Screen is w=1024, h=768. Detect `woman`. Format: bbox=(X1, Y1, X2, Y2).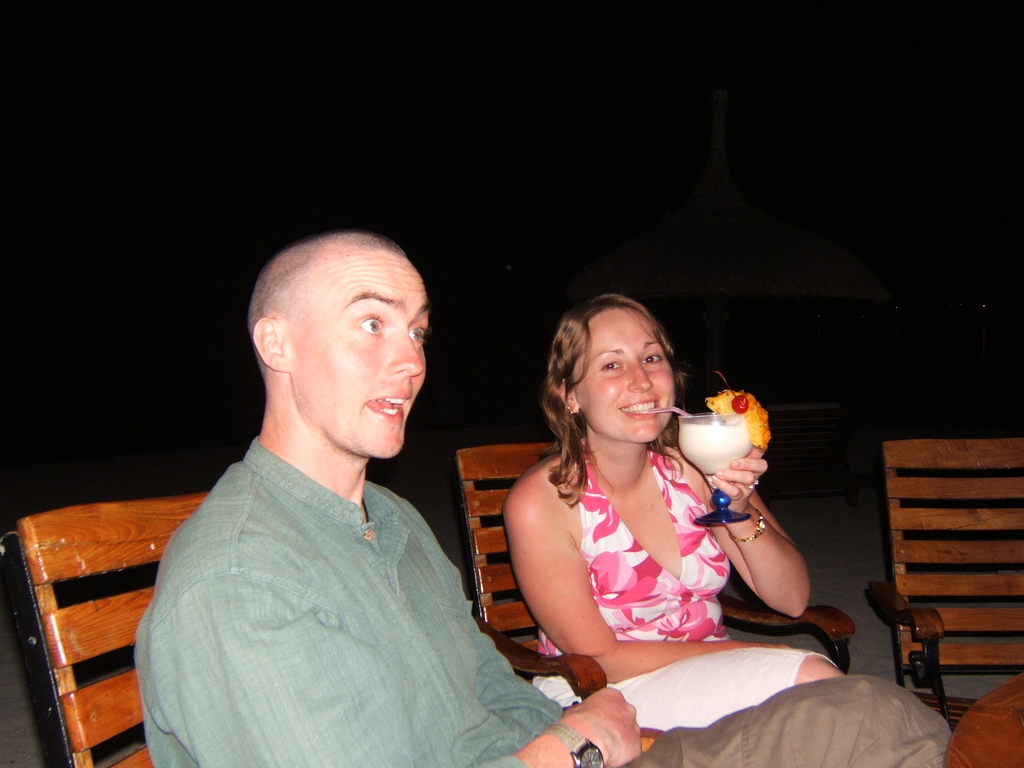
bbox=(493, 273, 774, 733).
